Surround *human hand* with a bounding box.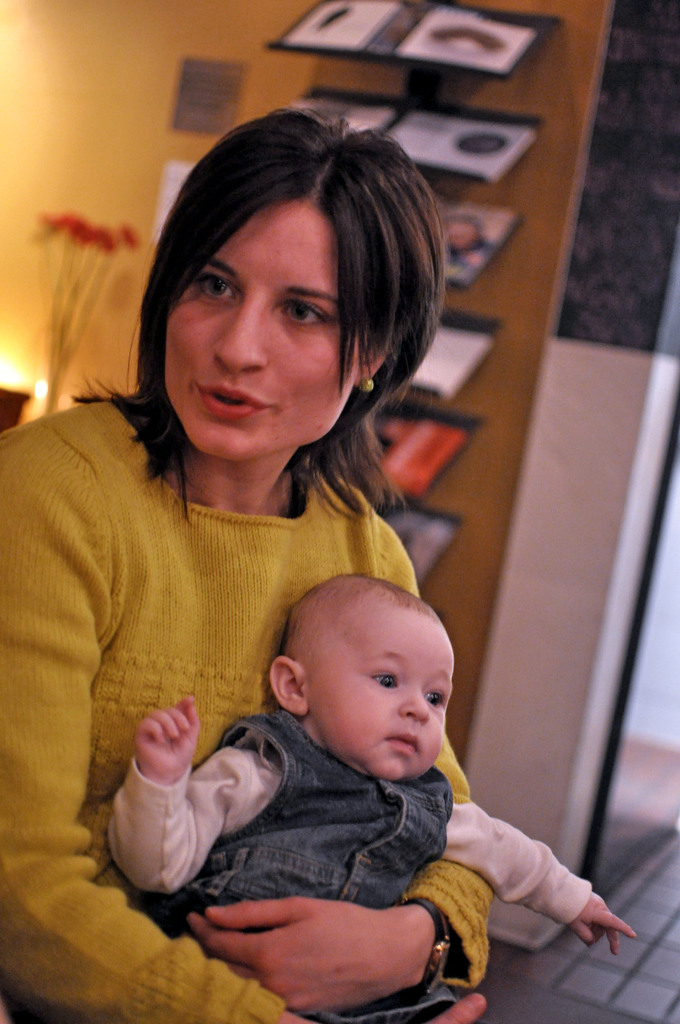
(left=570, top=888, right=638, bottom=960).
